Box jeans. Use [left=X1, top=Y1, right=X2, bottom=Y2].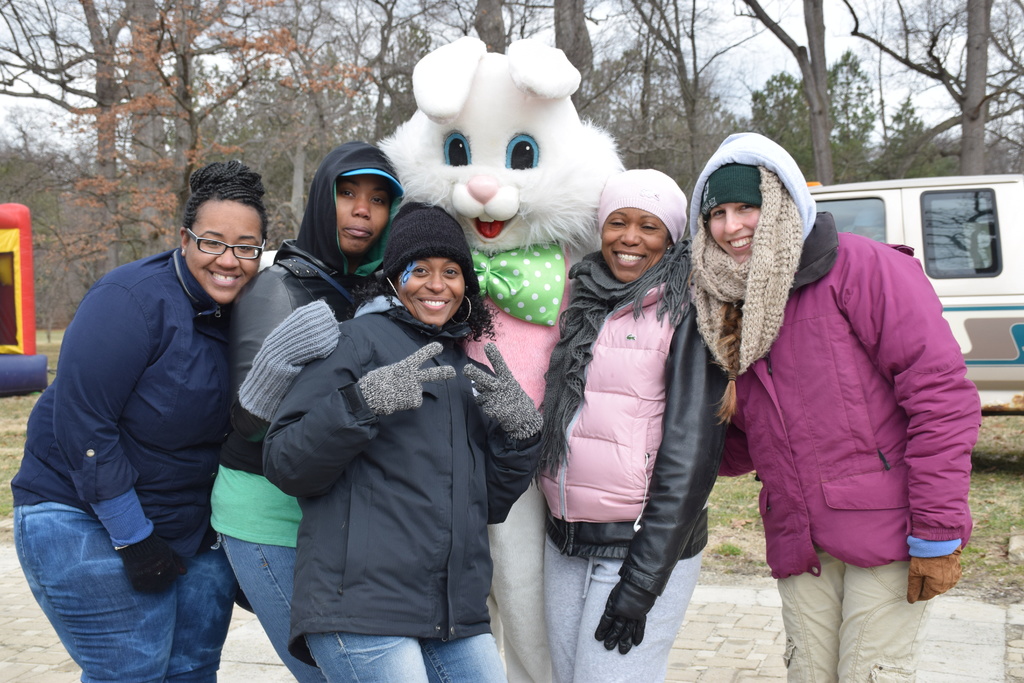
[left=303, top=630, right=505, bottom=682].
